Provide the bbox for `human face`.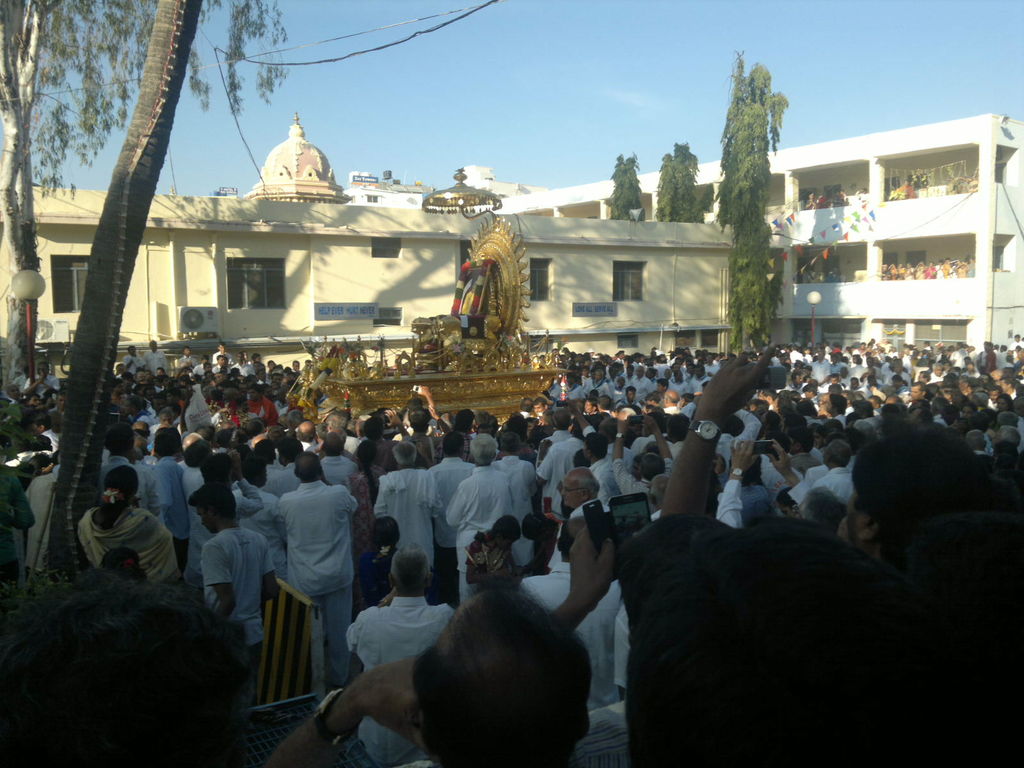
201, 511, 212, 534.
